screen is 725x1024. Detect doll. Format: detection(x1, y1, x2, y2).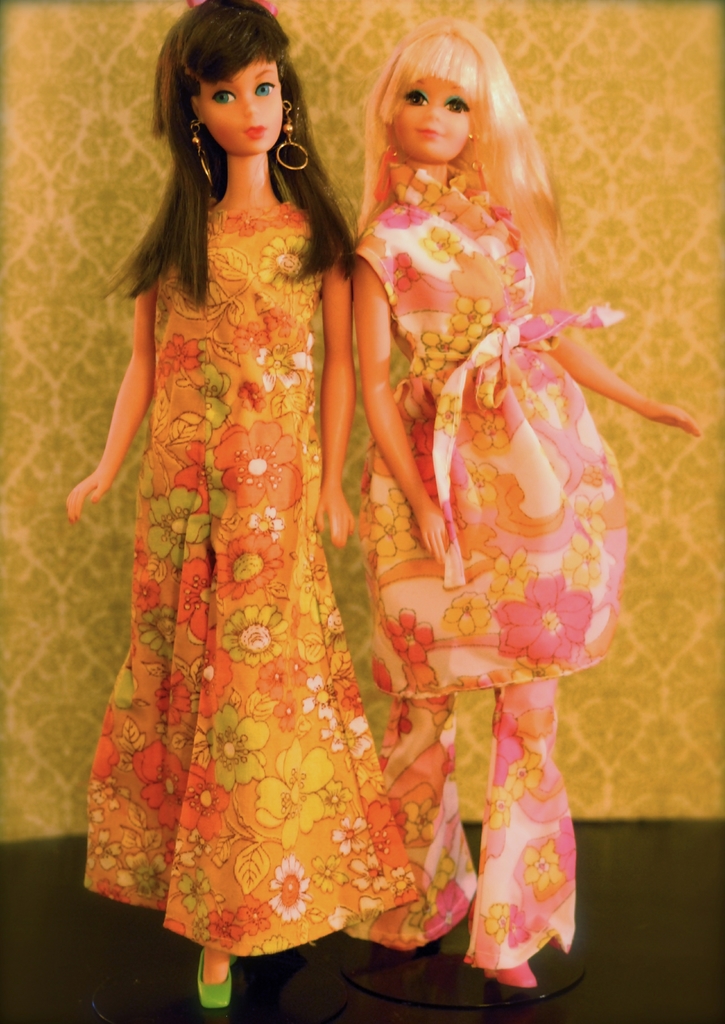
detection(75, 0, 416, 1009).
